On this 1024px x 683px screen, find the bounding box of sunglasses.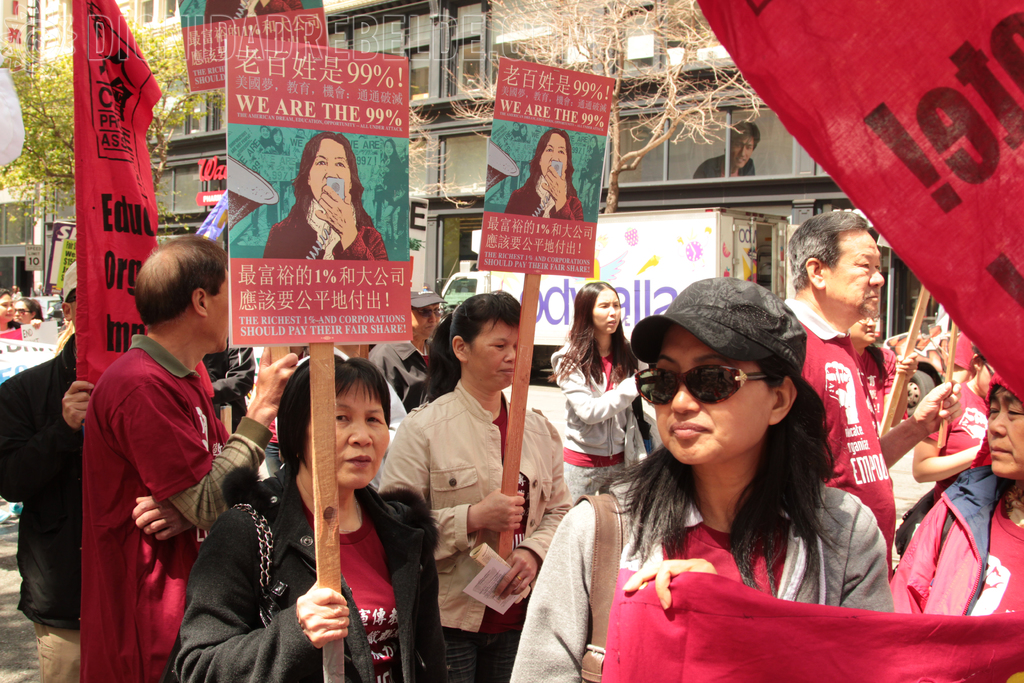
Bounding box: 635,365,767,406.
